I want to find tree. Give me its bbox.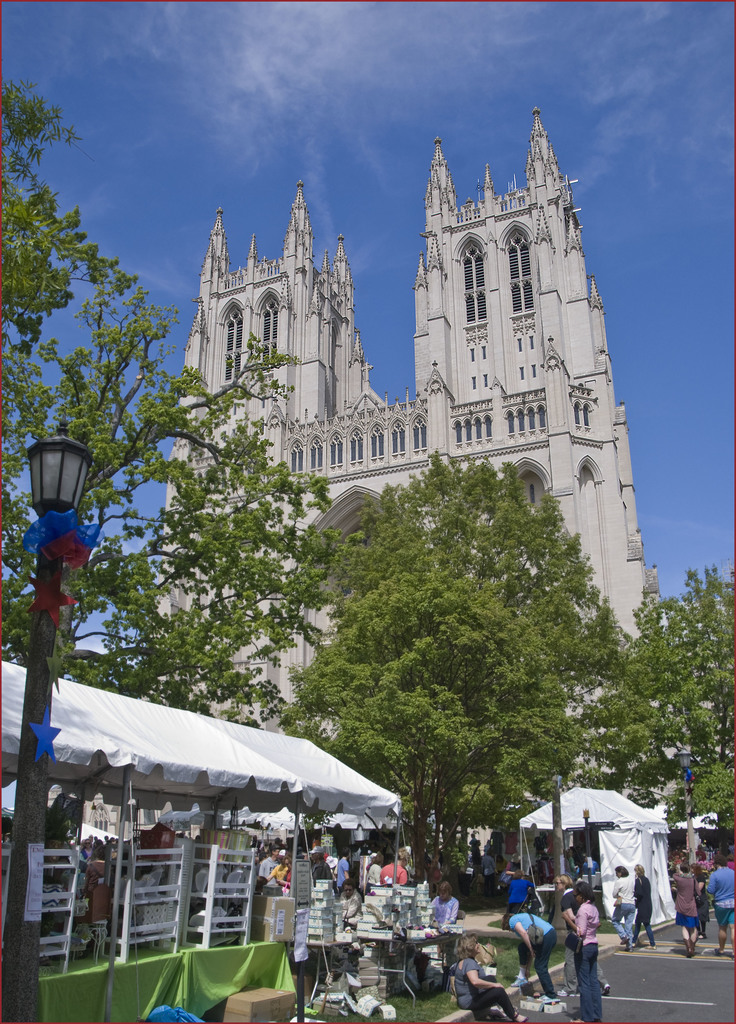
[0,280,304,726].
